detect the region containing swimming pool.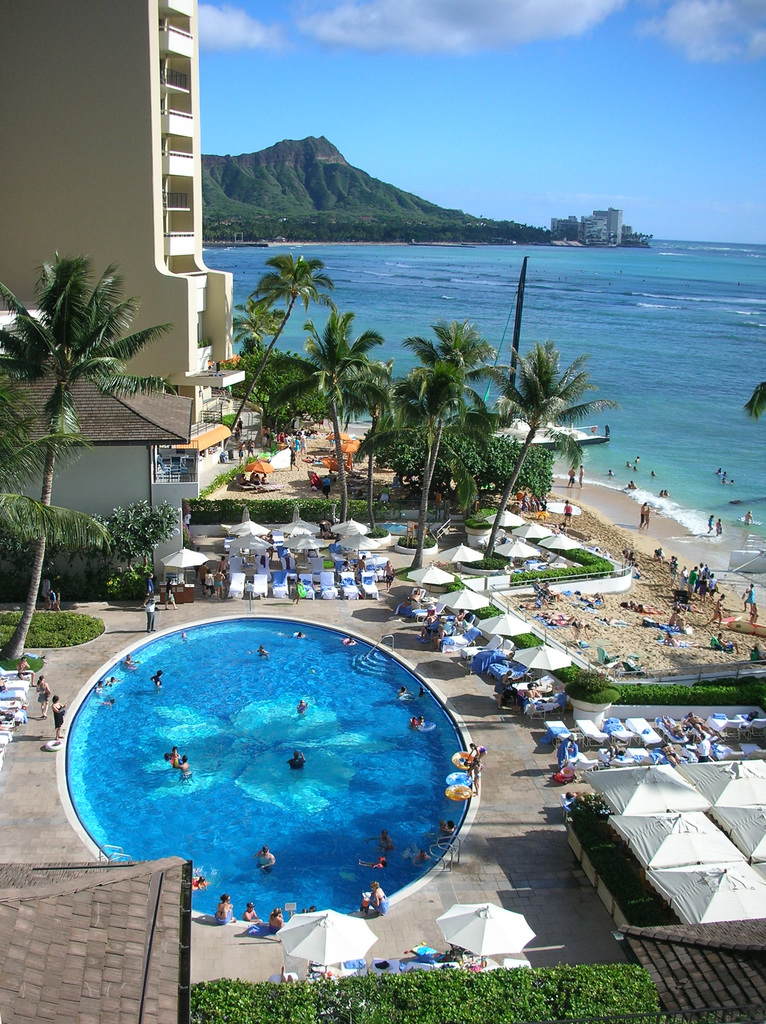
[54,592,497,961].
